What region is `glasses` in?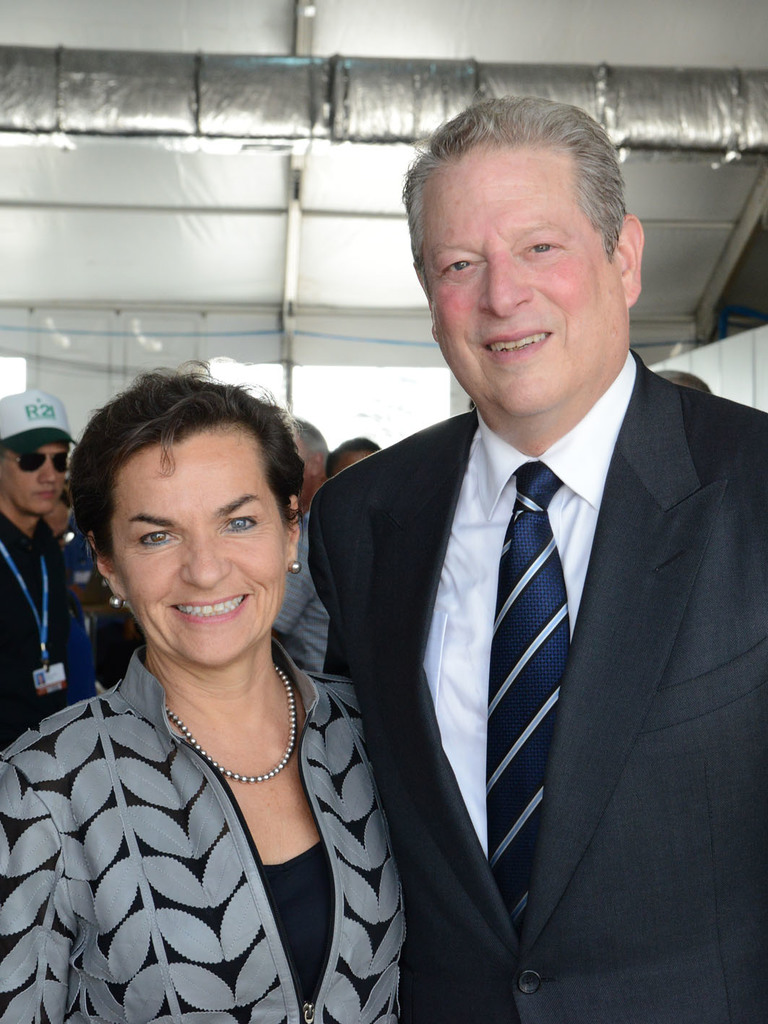
bbox(0, 447, 66, 476).
